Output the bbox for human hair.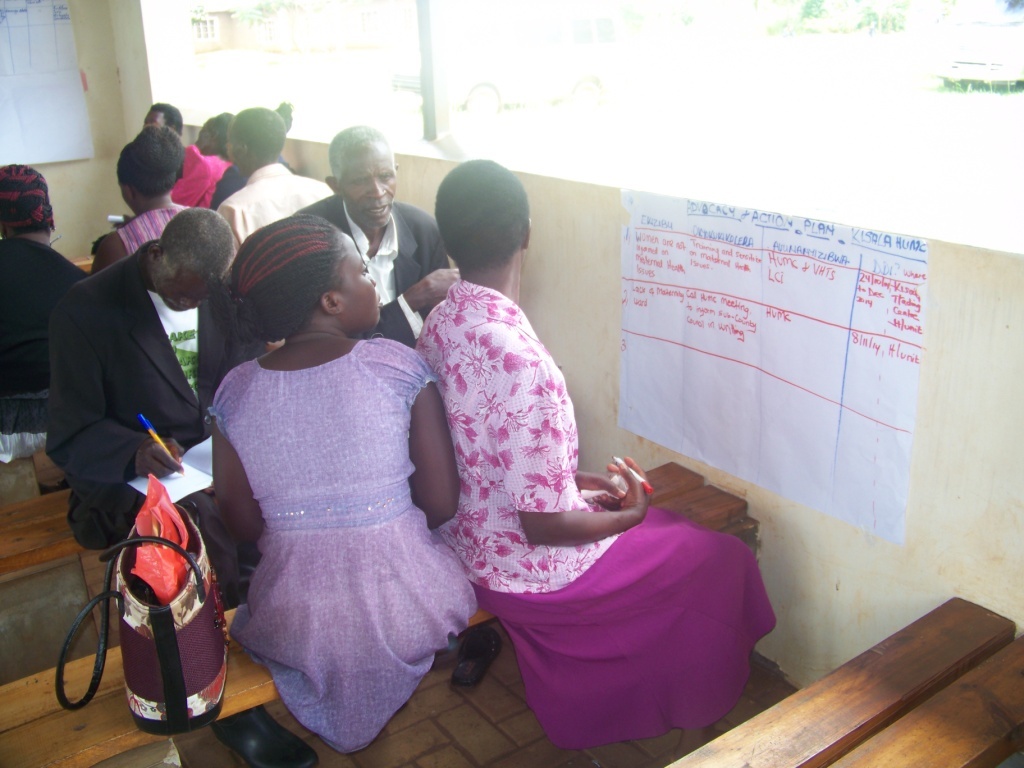
region(220, 100, 290, 173).
